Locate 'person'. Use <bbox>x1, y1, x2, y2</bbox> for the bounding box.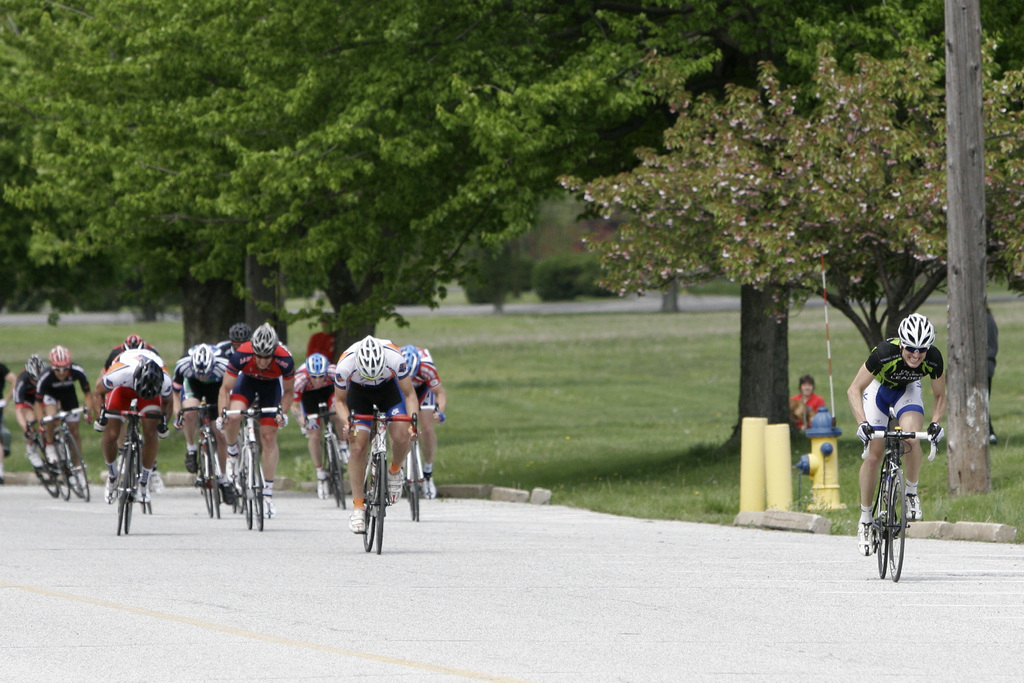
<bbox>204, 321, 257, 372</bbox>.
